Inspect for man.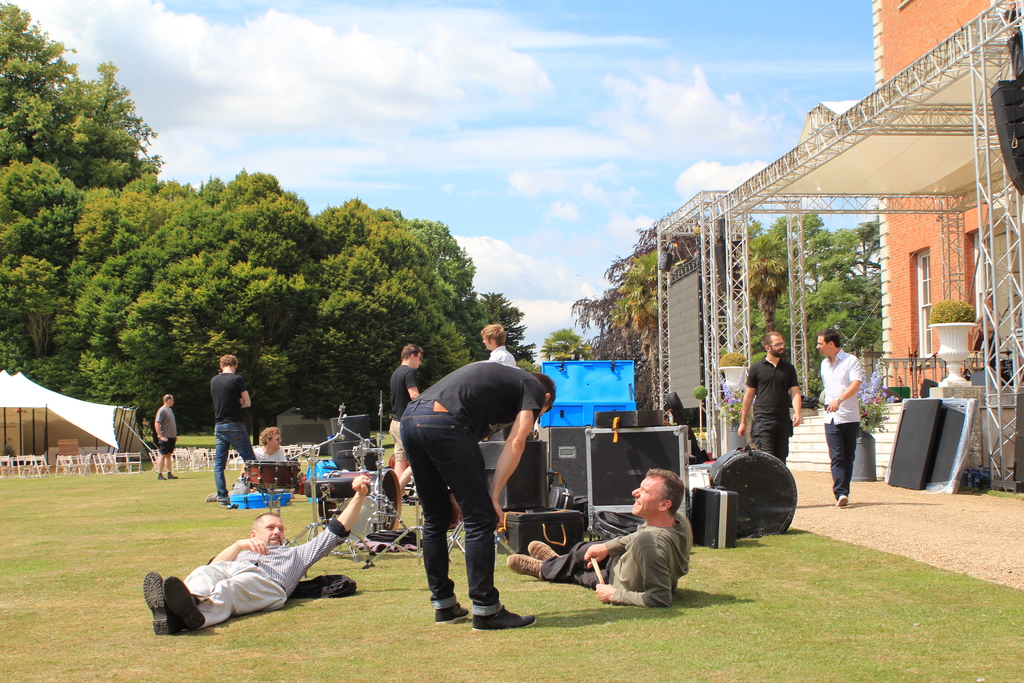
Inspection: bbox=(383, 342, 426, 483).
